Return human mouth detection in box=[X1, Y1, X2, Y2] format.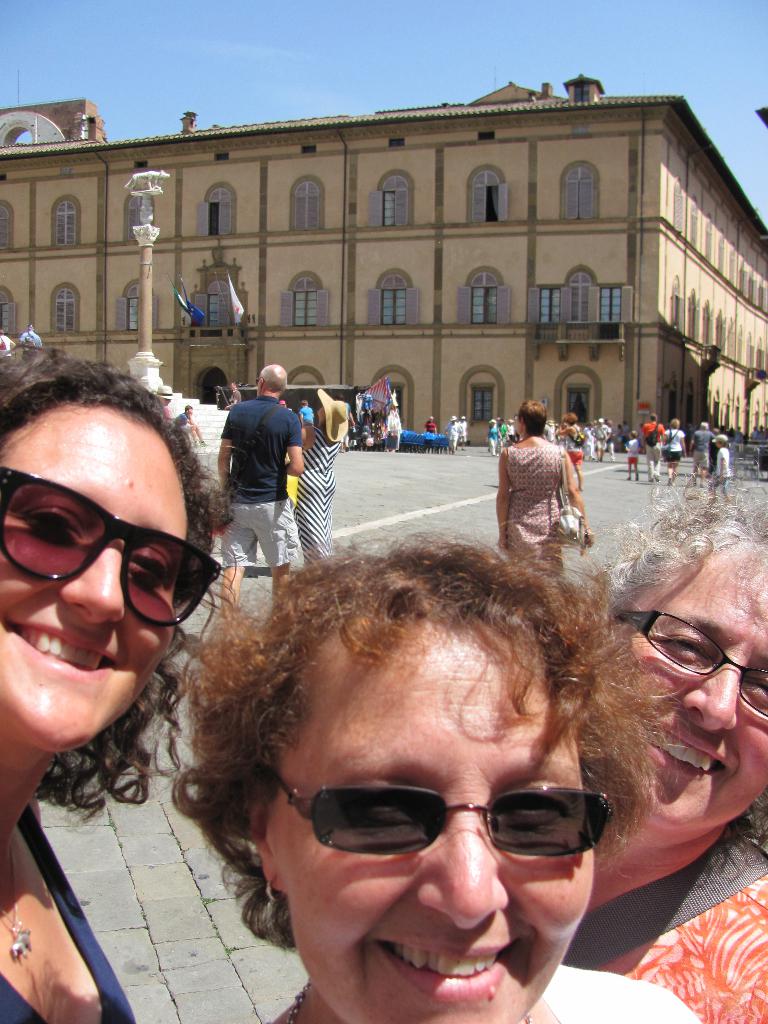
box=[4, 622, 113, 678].
